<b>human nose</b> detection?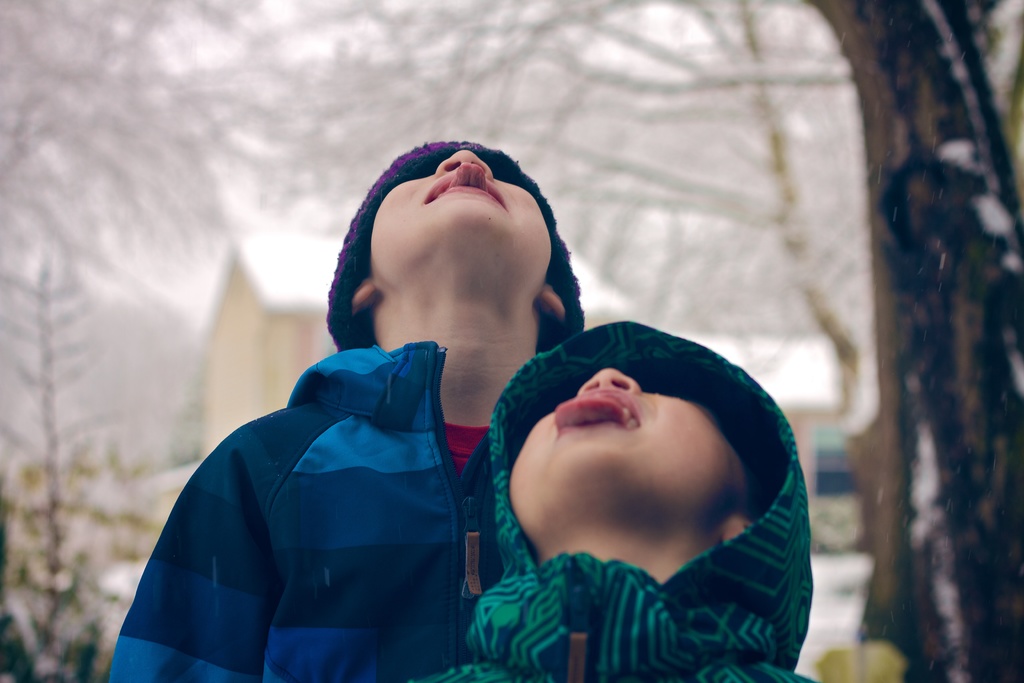
575:365:640:395
